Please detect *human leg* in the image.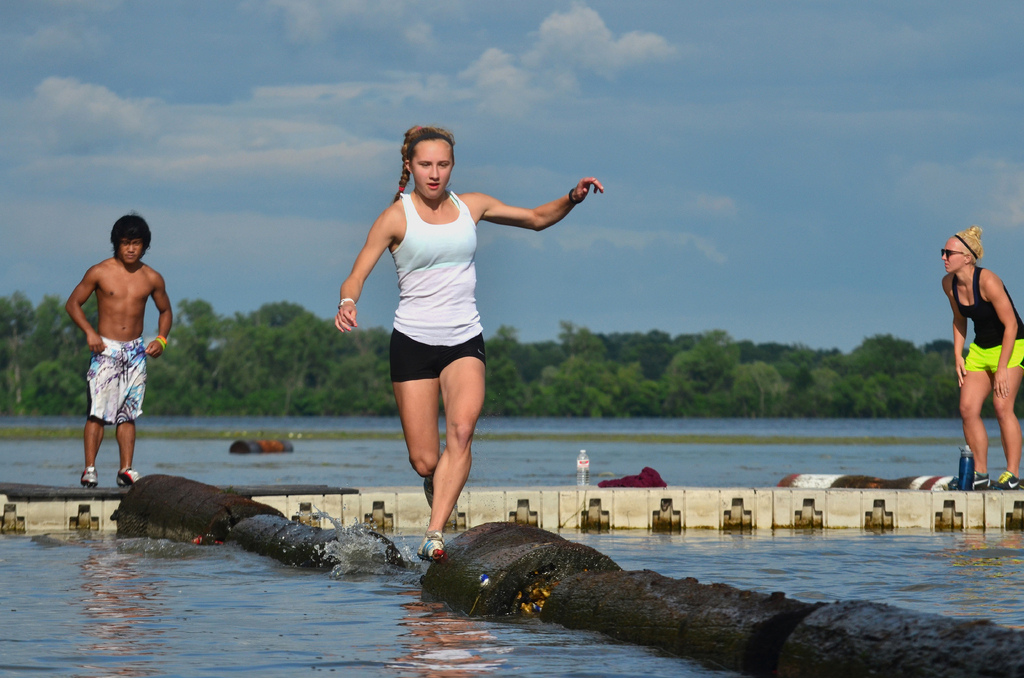
<box>956,341,990,490</box>.
